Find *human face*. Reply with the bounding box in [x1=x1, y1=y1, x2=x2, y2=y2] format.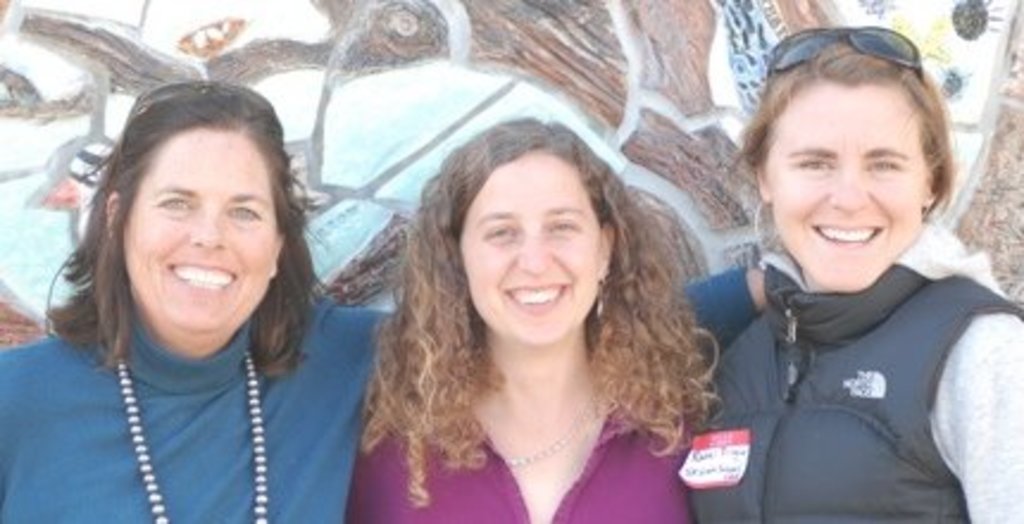
[x1=457, y1=155, x2=607, y2=350].
